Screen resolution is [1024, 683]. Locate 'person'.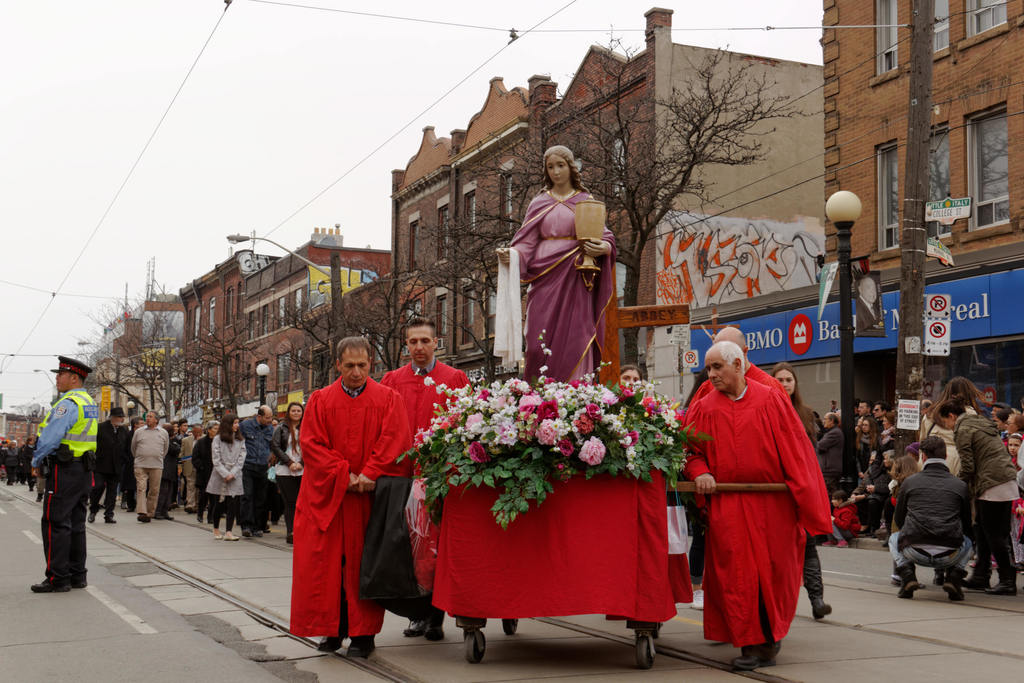
235:407:281:534.
